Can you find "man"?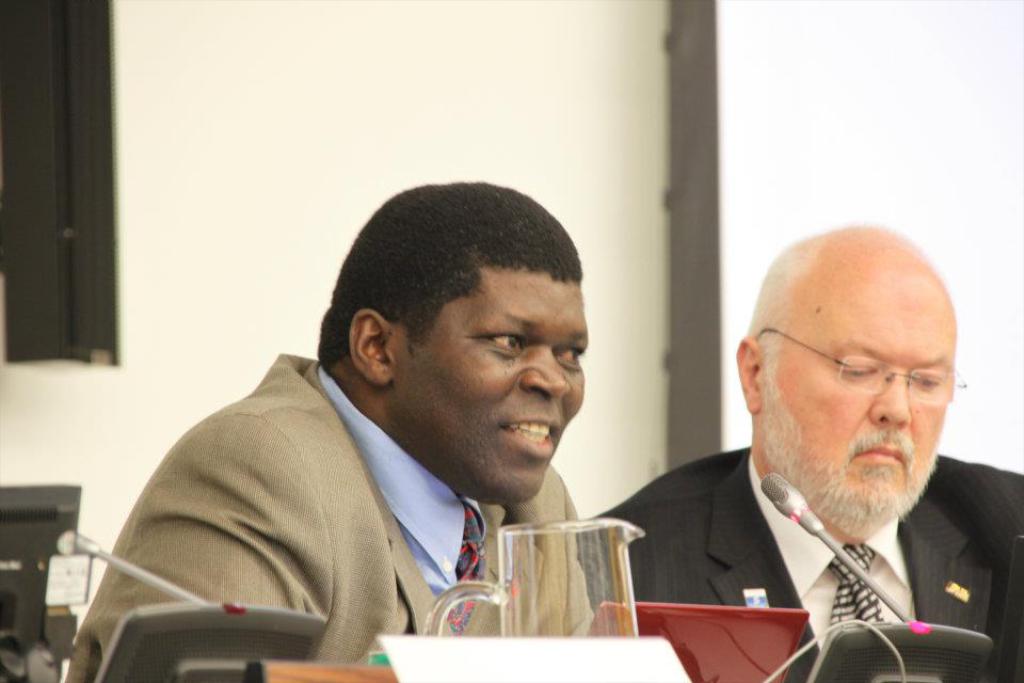
Yes, bounding box: 70, 202, 695, 651.
